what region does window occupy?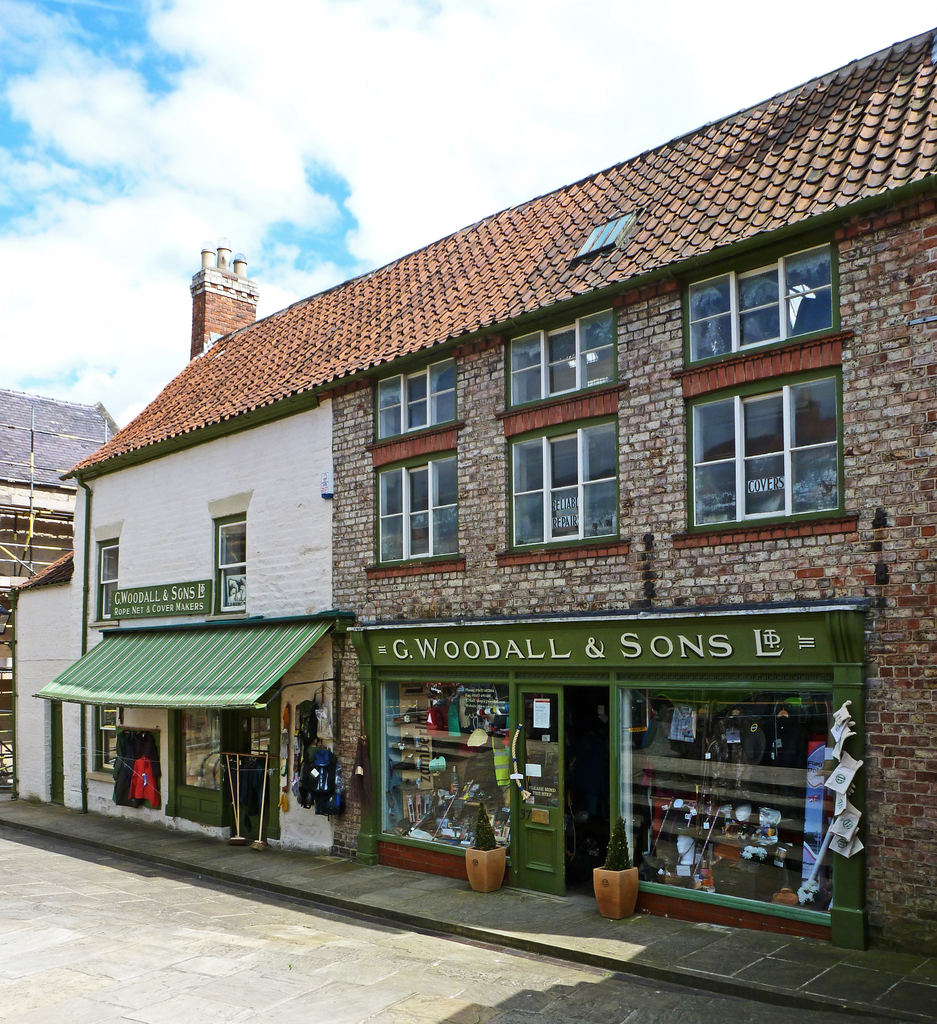
l=503, t=408, r=627, b=550.
